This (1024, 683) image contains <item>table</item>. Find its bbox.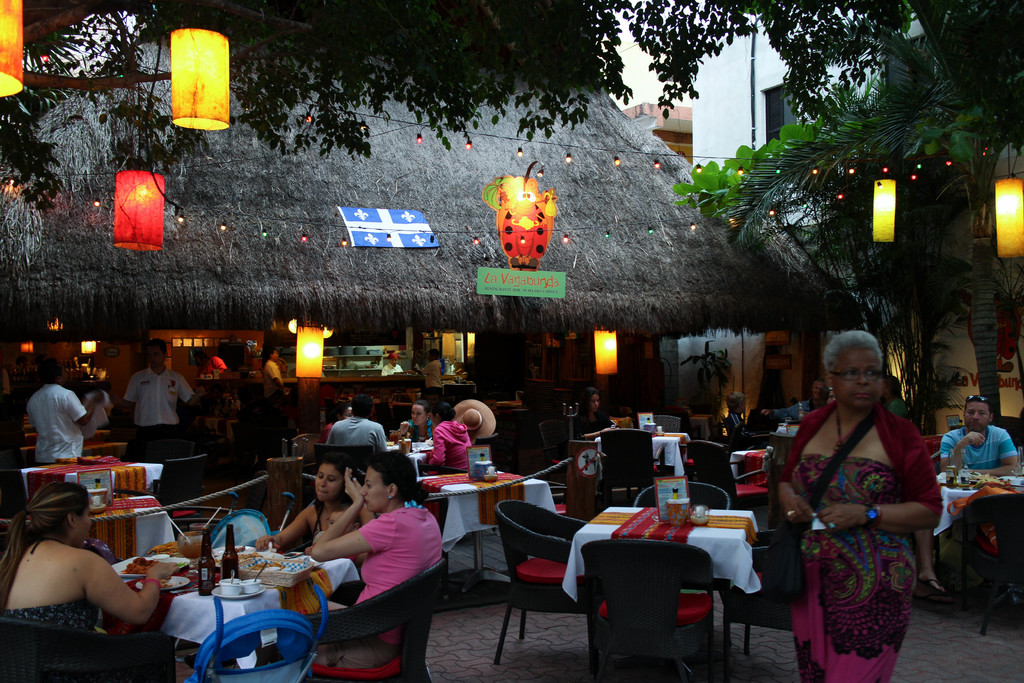
select_region(932, 467, 1023, 609).
